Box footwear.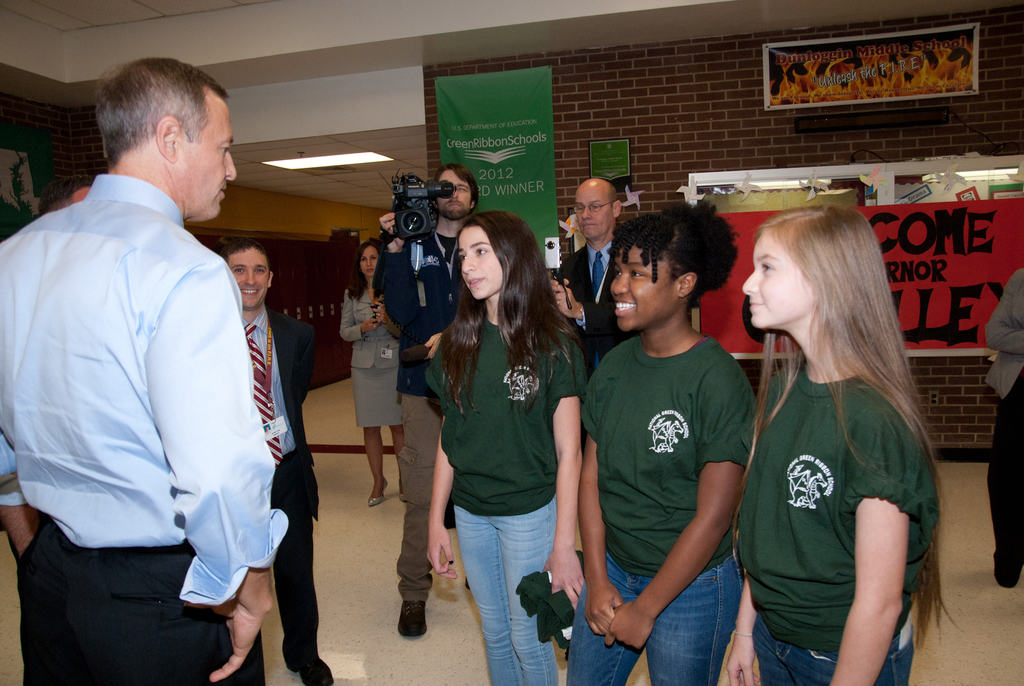
<bbox>284, 645, 333, 685</bbox>.
